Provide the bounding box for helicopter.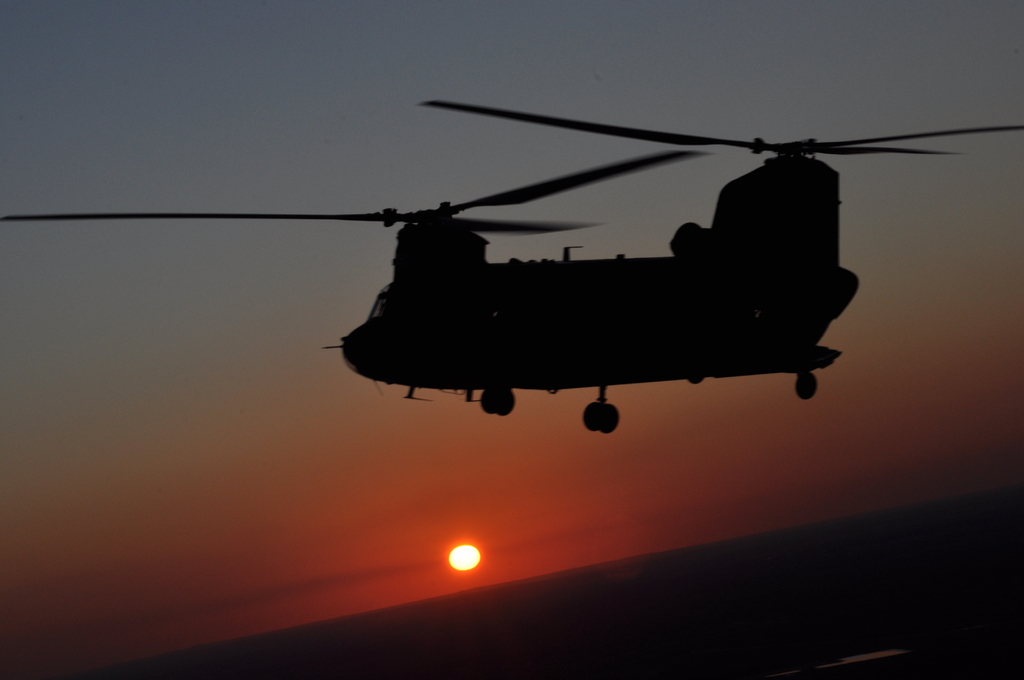
(x1=61, y1=73, x2=981, y2=433).
